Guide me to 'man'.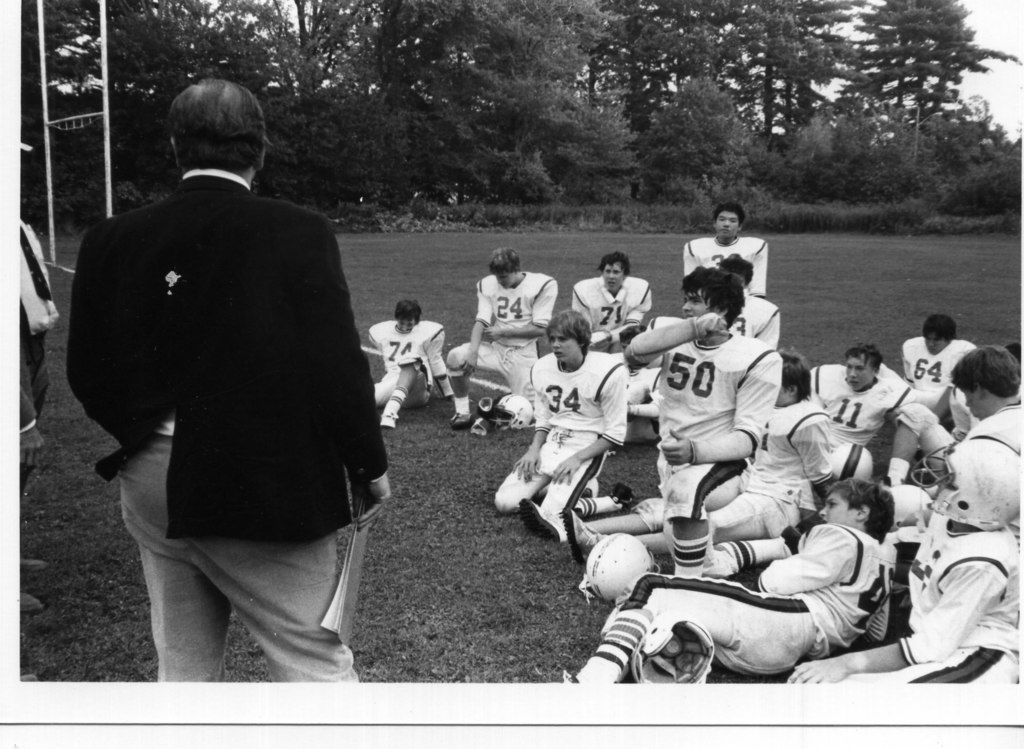
Guidance: bbox=(370, 306, 454, 429).
